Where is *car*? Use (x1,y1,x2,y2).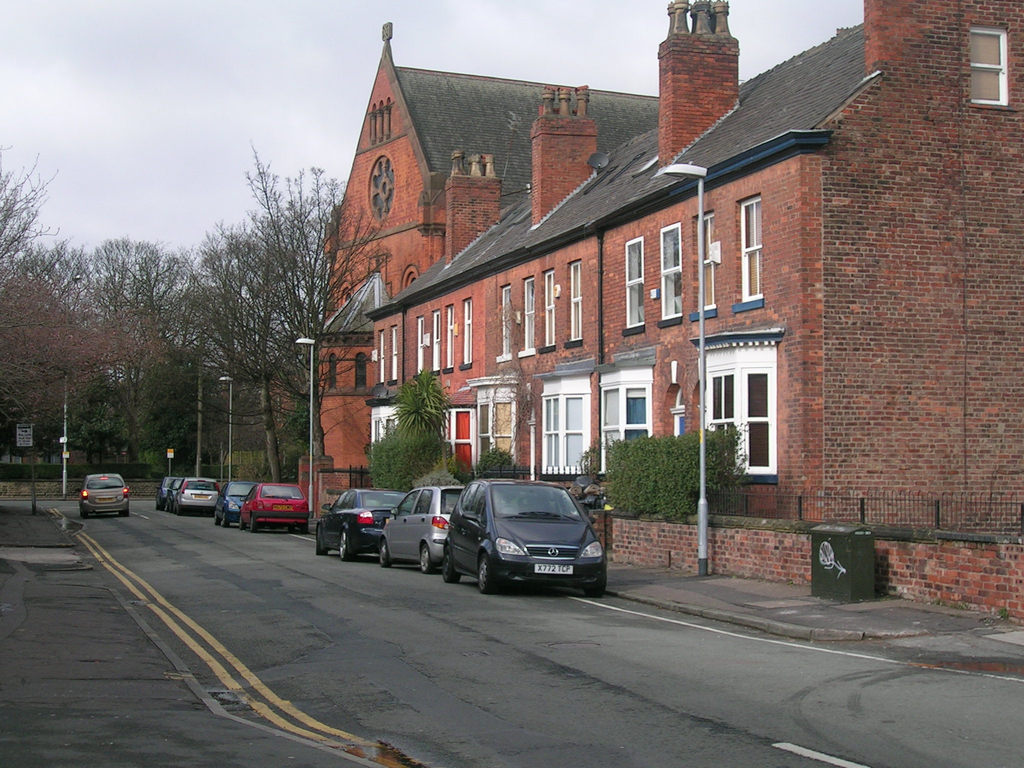
(249,481,305,528).
